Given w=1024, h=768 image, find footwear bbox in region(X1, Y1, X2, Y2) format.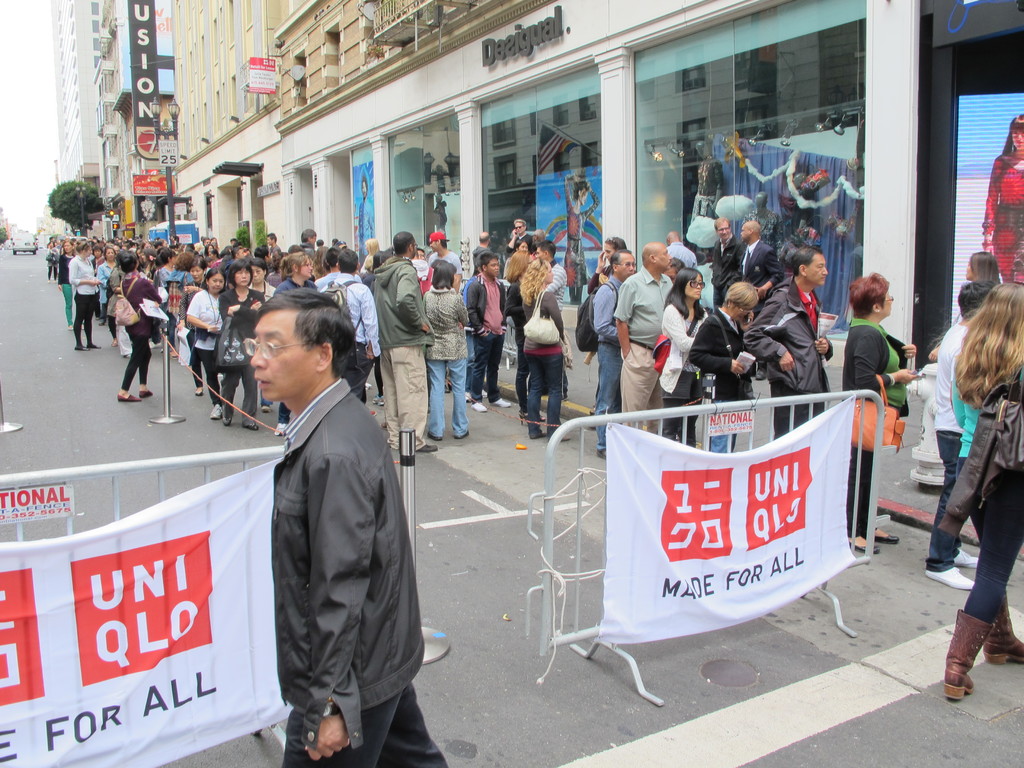
region(420, 442, 440, 452).
